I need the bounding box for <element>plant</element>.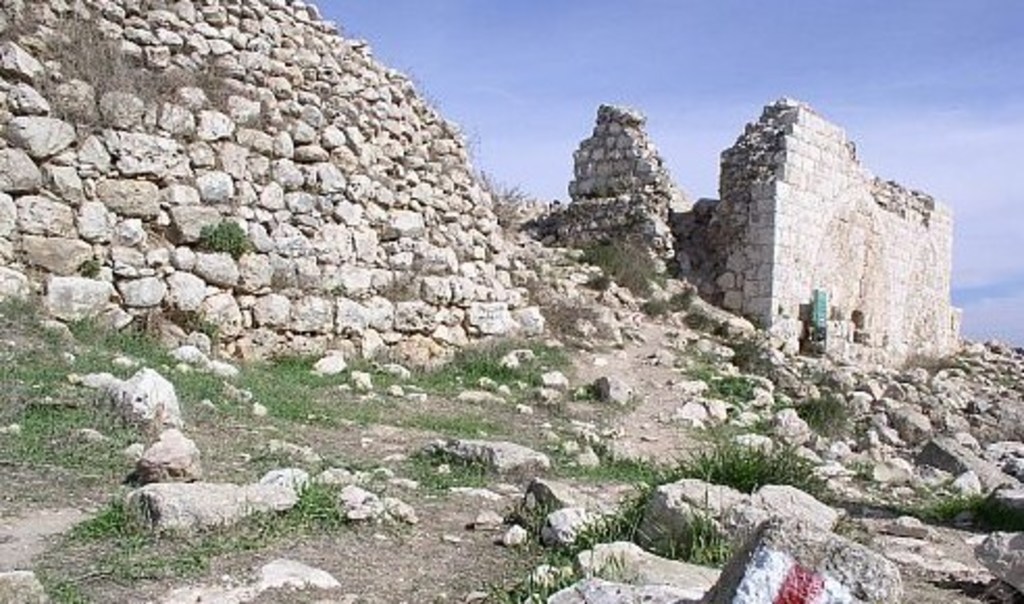
Here it is: [658,464,735,573].
